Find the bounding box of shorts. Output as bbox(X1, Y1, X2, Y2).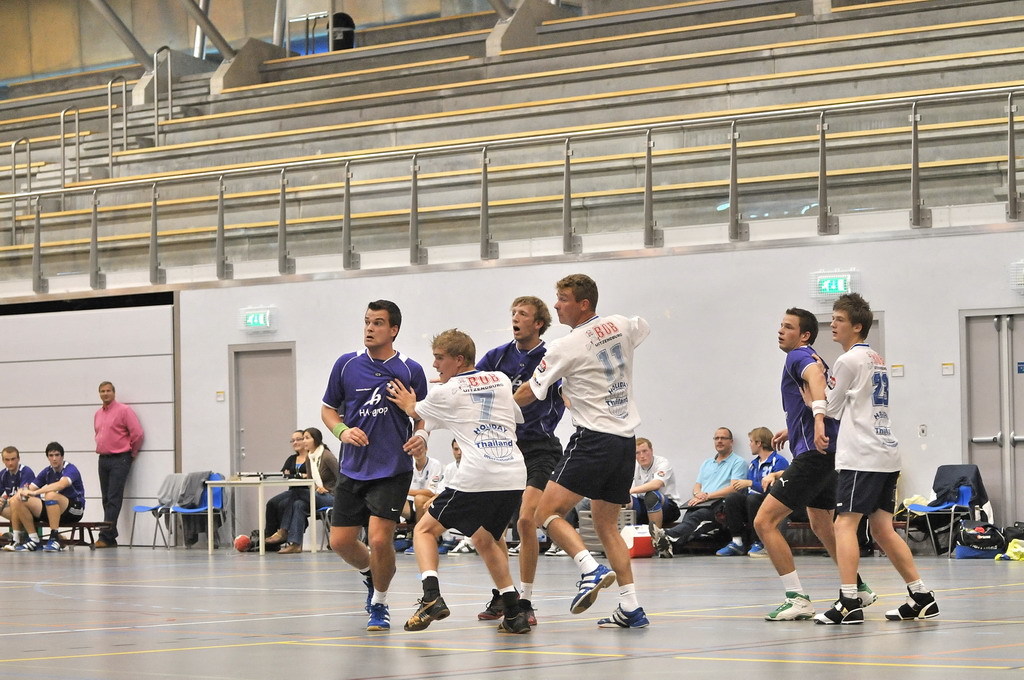
bbox(546, 425, 636, 507).
